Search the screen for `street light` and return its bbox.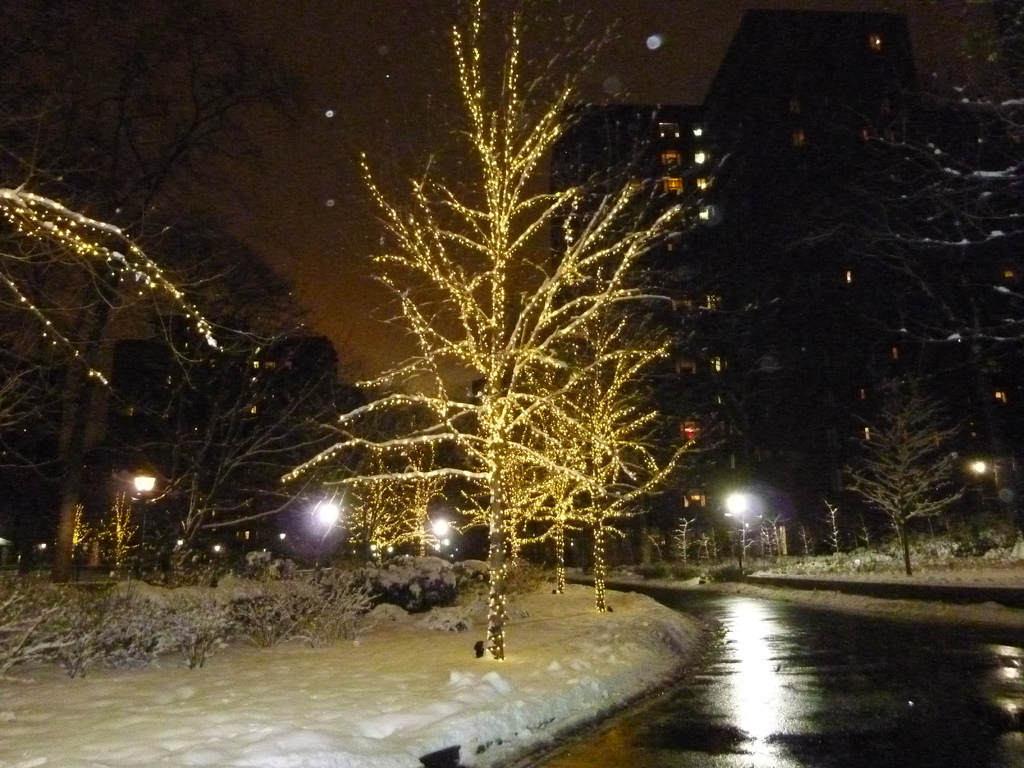
Found: BBox(125, 474, 163, 583).
